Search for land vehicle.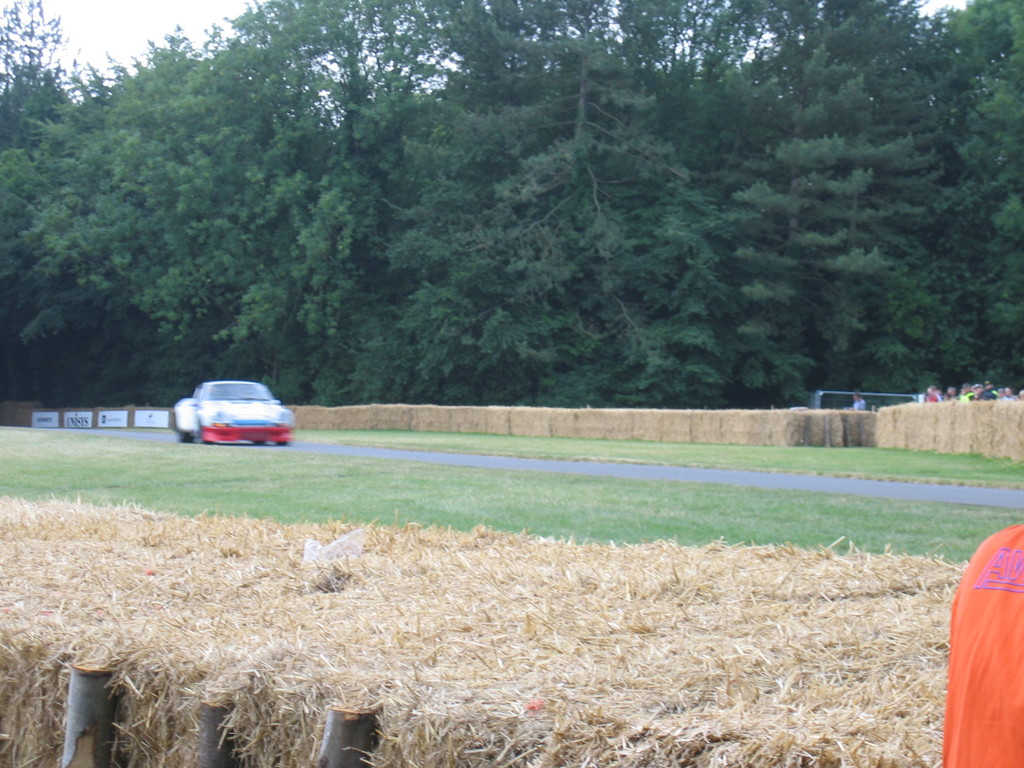
Found at <region>177, 366, 292, 447</region>.
